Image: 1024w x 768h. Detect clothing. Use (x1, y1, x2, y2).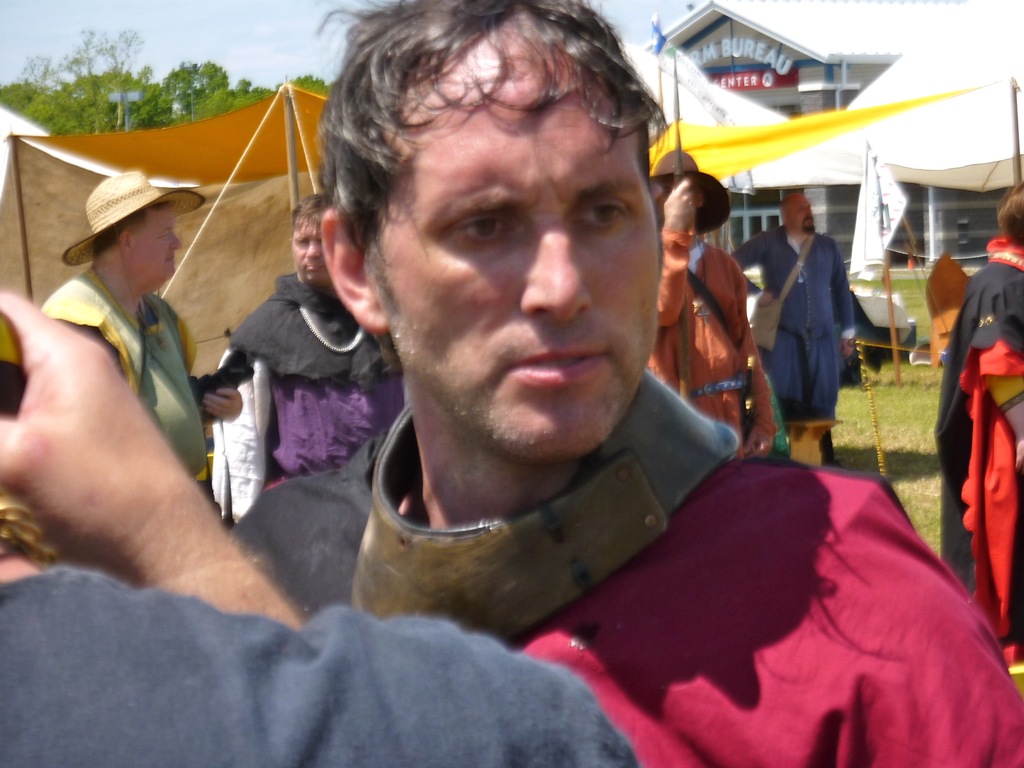
(727, 230, 858, 476).
